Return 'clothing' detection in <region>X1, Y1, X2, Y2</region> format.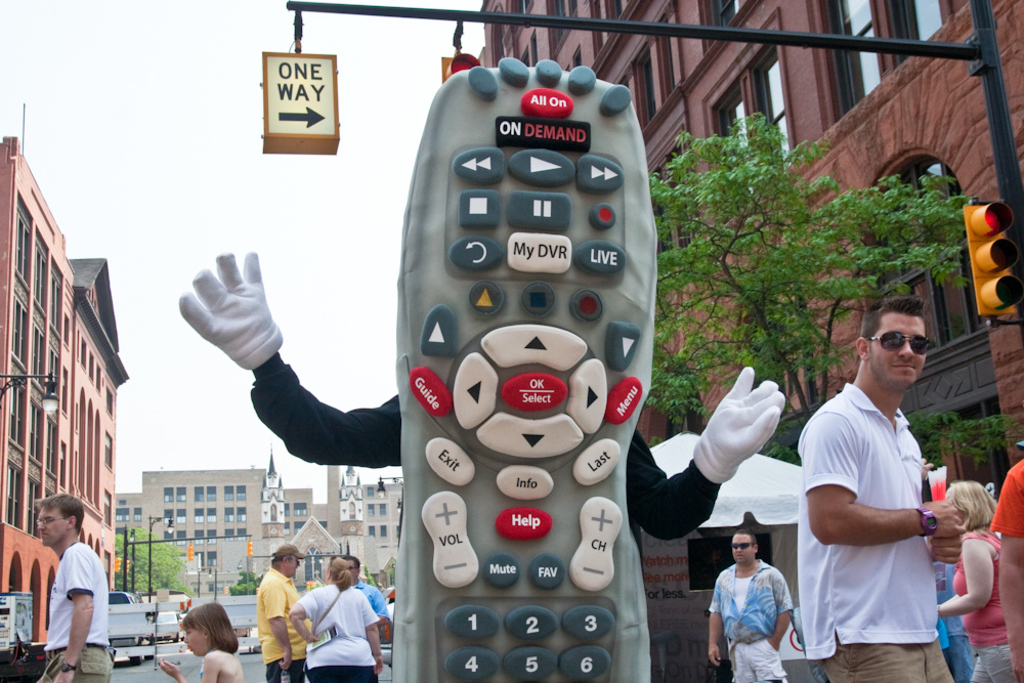
<region>715, 566, 793, 682</region>.
